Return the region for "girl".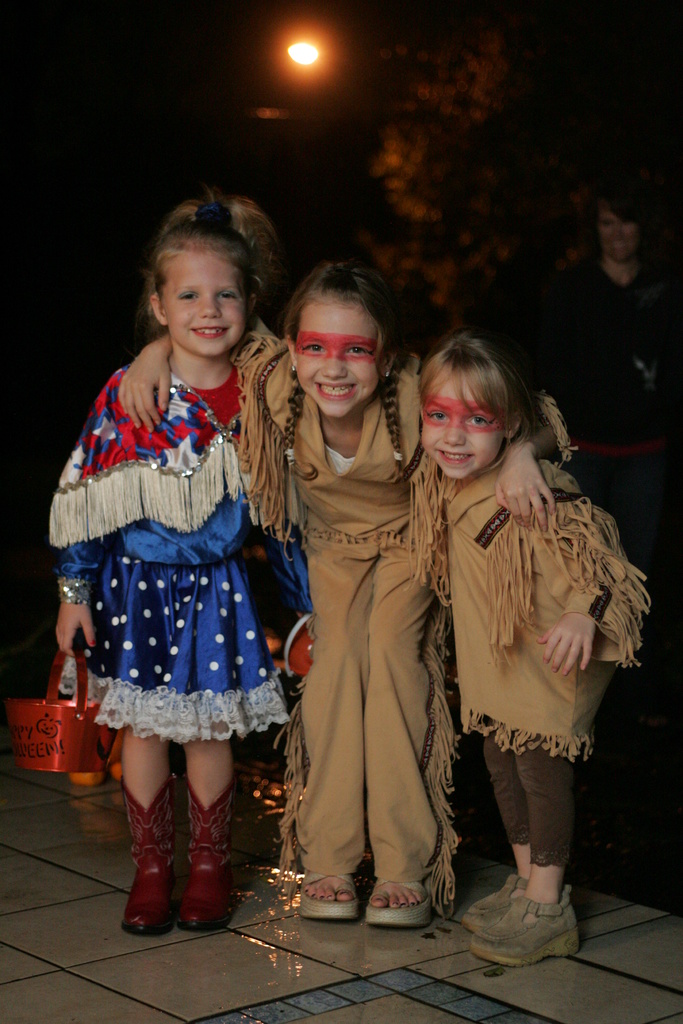
box=[48, 183, 309, 932].
